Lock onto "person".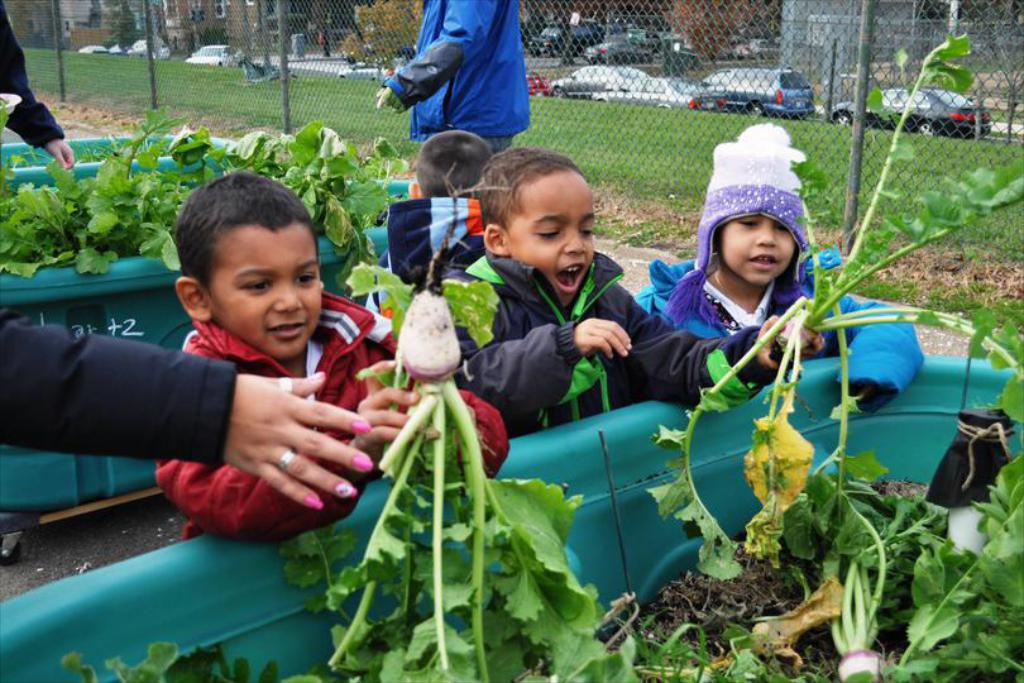
Locked: Rect(0, 326, 377, 515).
